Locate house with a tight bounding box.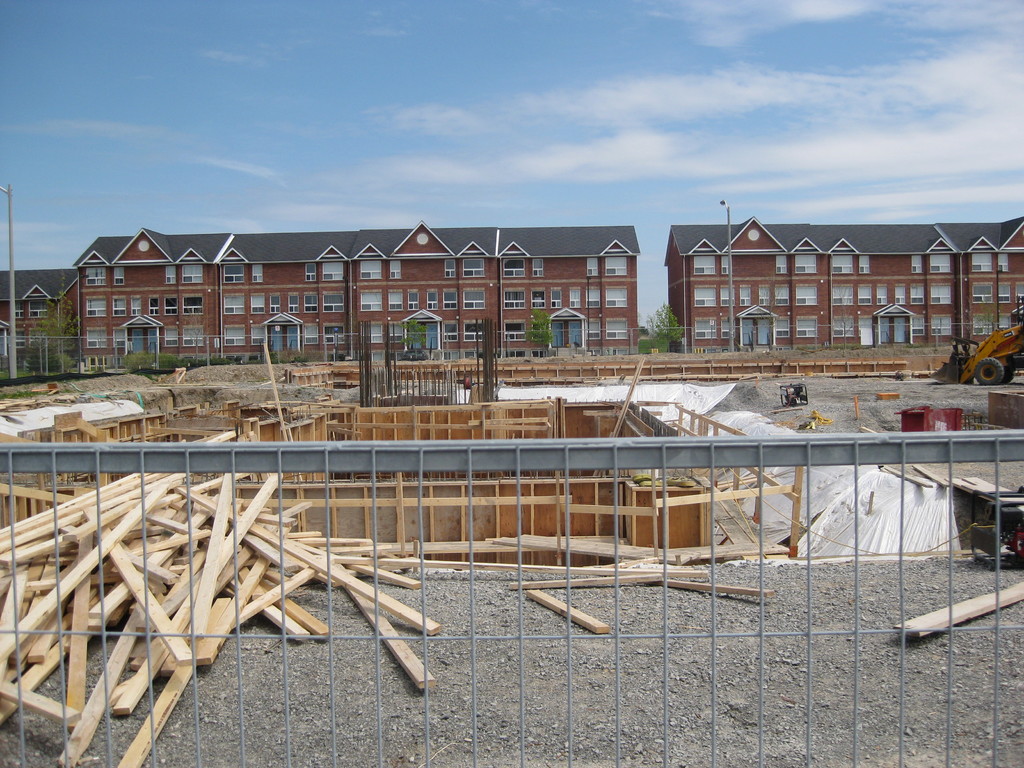
(x1=64, y1=219, x2=230, y2=365).
